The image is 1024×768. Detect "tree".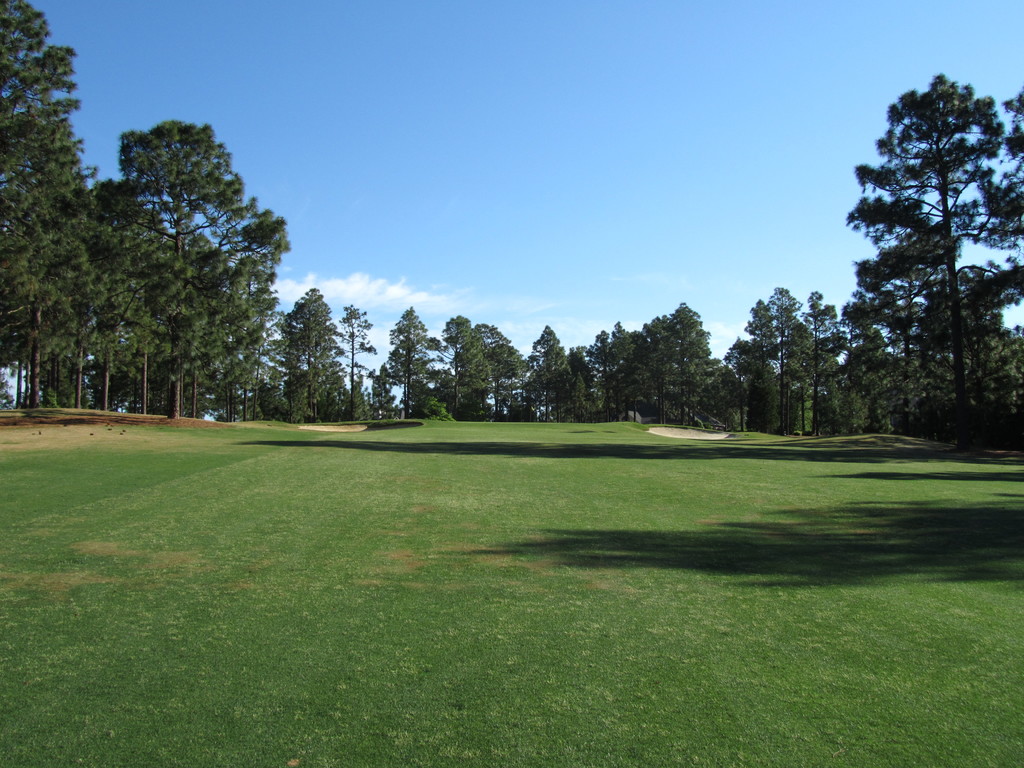
Detection: 573:340:596:416.
